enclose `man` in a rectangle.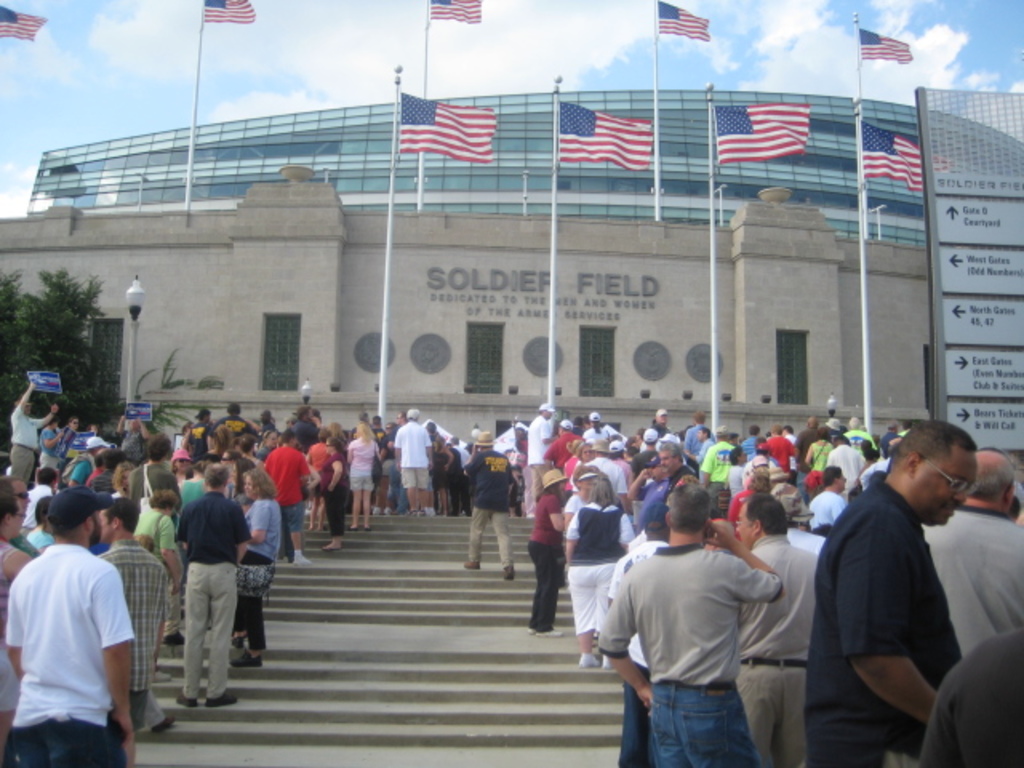
bbox=(523, 406, 558, 520).
